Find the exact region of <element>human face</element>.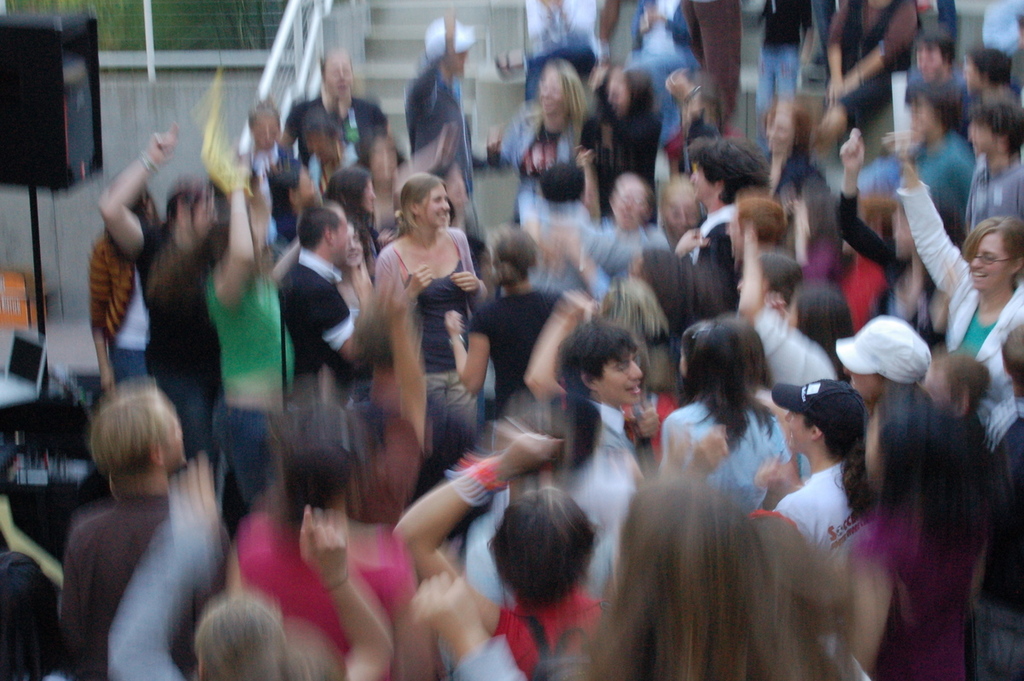
Exact region: (914,42,945,83).
